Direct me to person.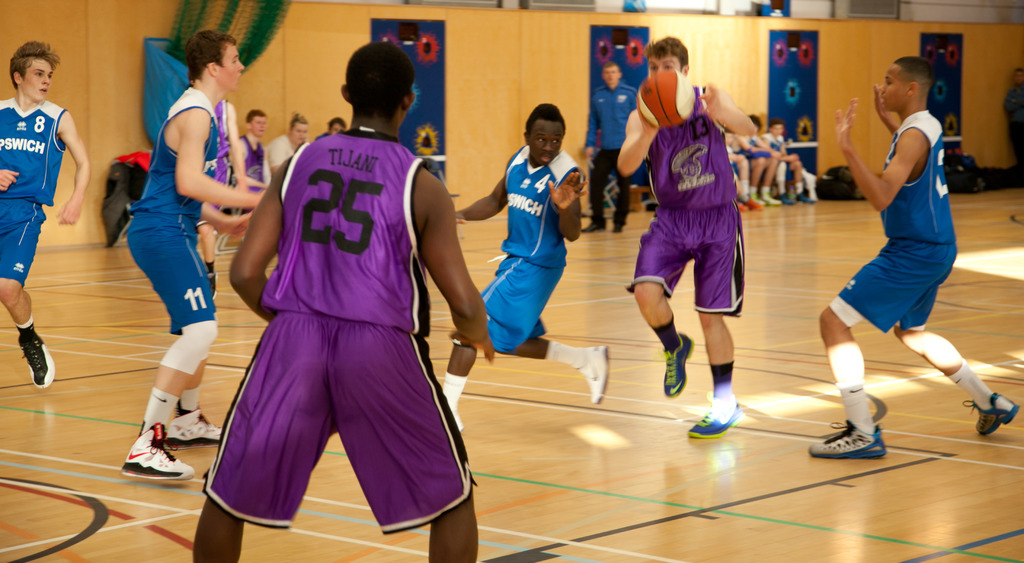
Direction: 269, 111, 307, 169.
